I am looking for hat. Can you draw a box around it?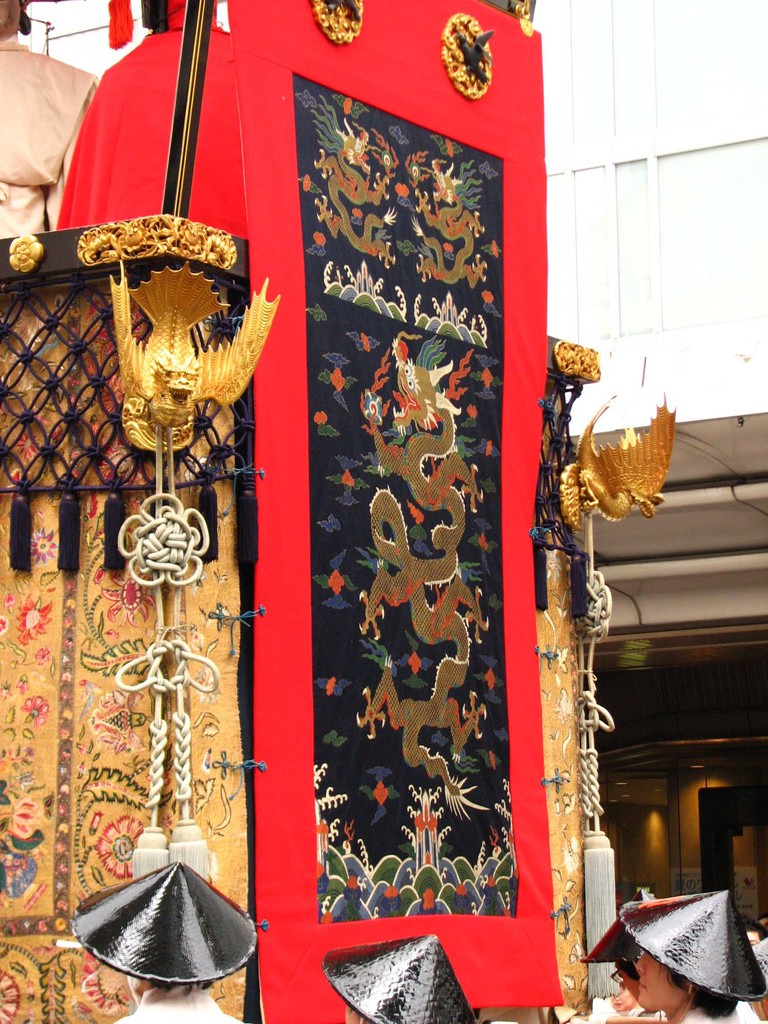
Sure, the bounding box is {"left": 72, "top": 863, "right": 255, "bottom": 986}.
